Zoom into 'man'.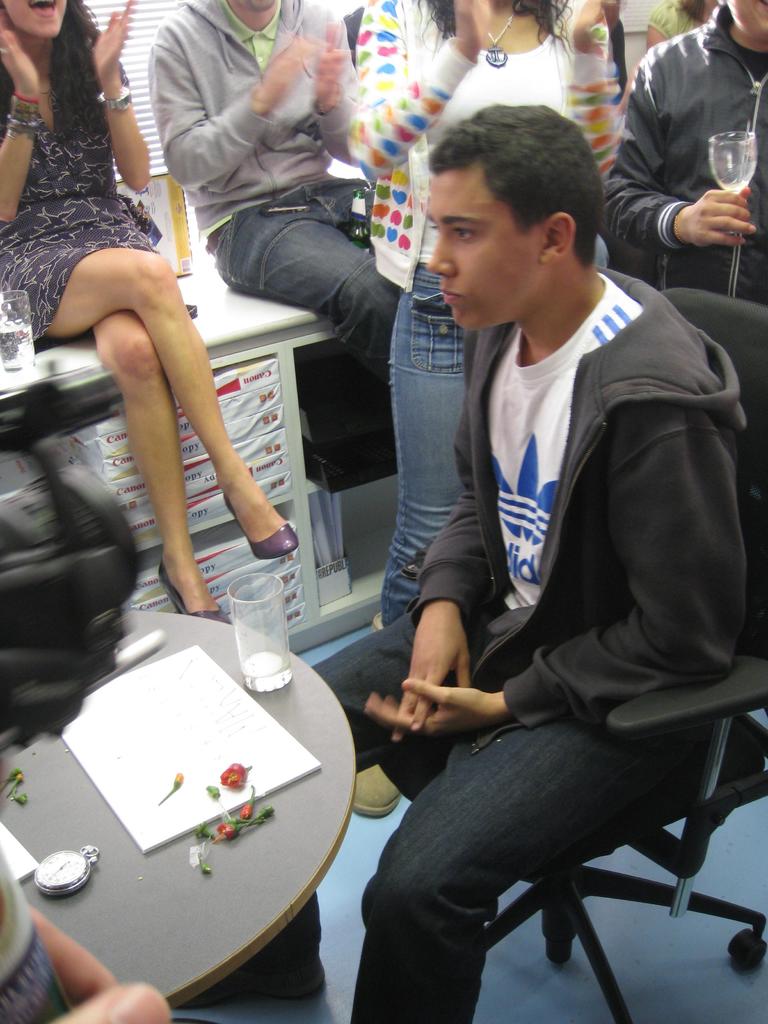
Zoom target: l=604, t=0, r=767, b=307.
